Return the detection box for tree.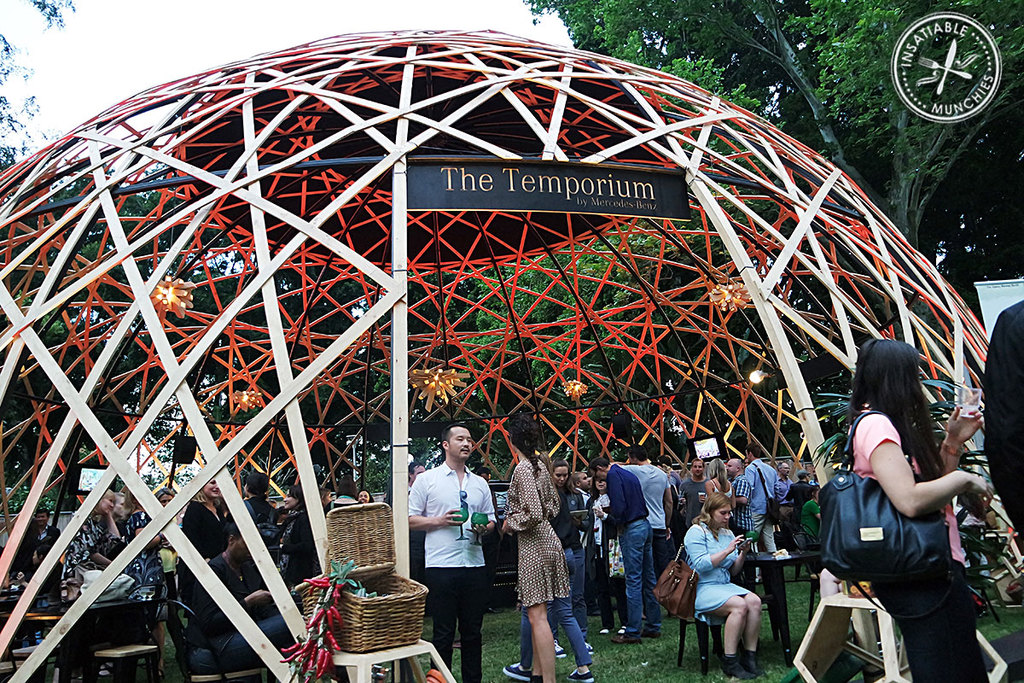
[0, 0, 305, 520].
